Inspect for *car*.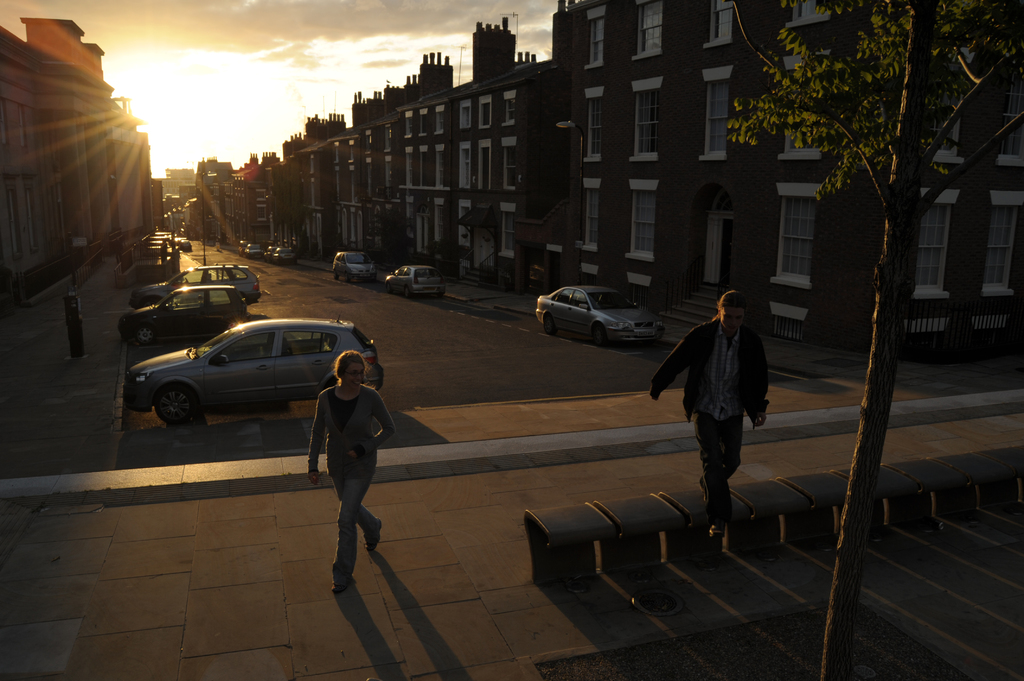
Inspection: crop(244, 241, 260, 260).
